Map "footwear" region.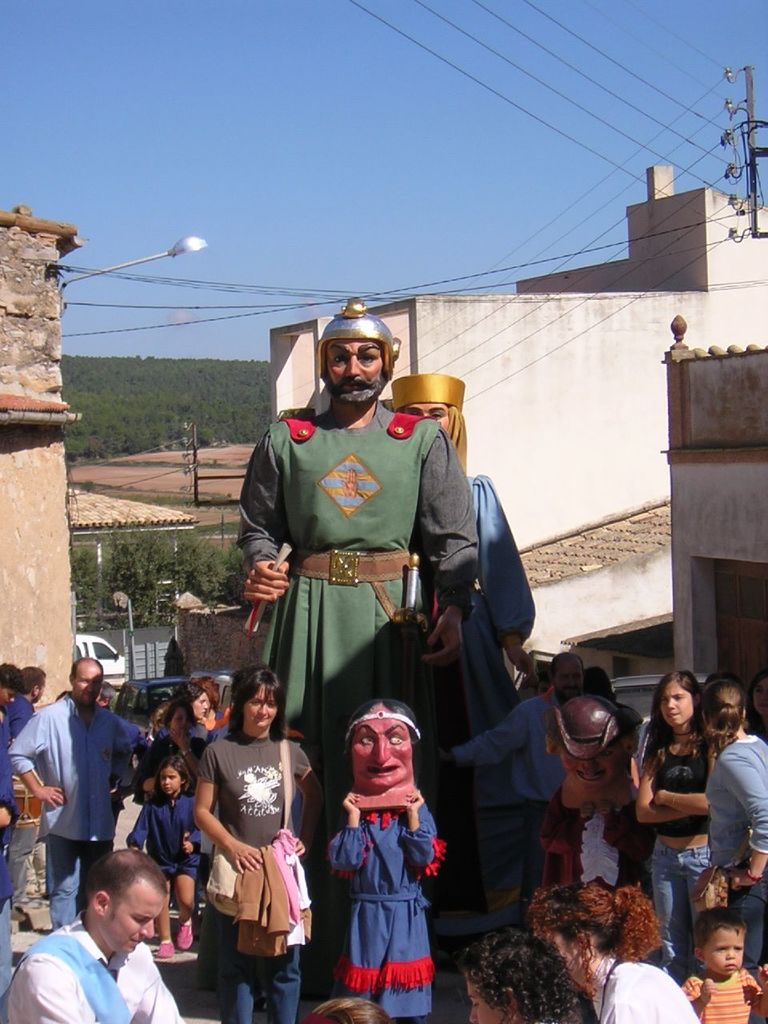
Mapped to l=173, t=915, r=193, b=954.
